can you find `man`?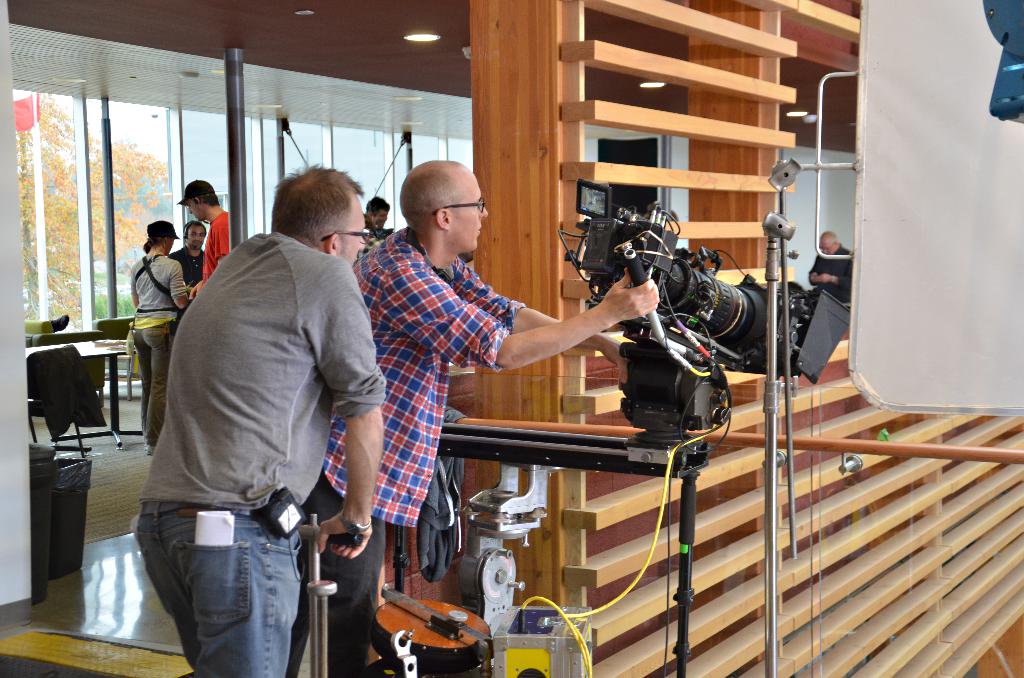
Yes, bounding box: l=356, t=193, r=396, b=255.
